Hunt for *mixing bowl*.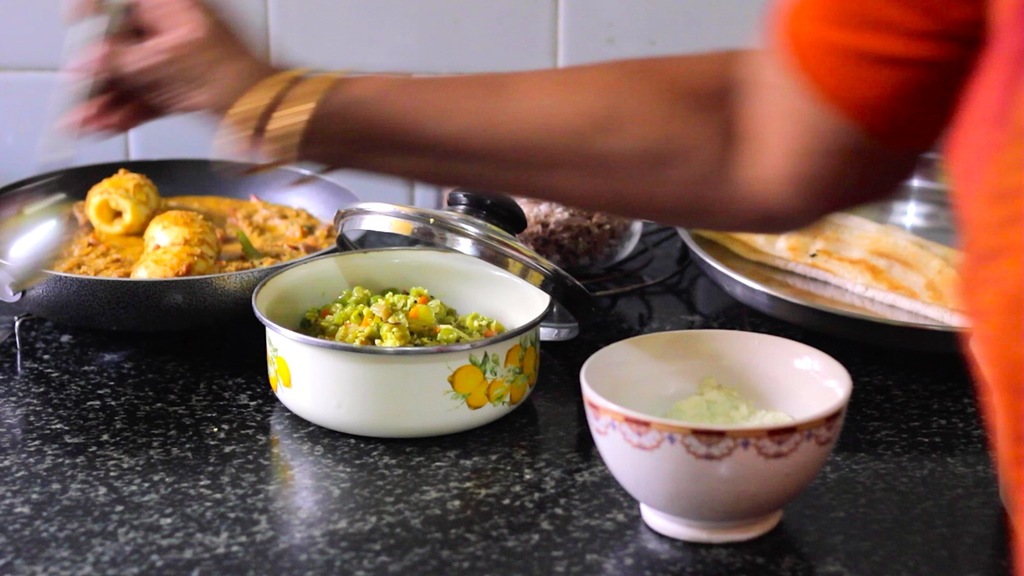
Hunted down at 588,330,844,532.
